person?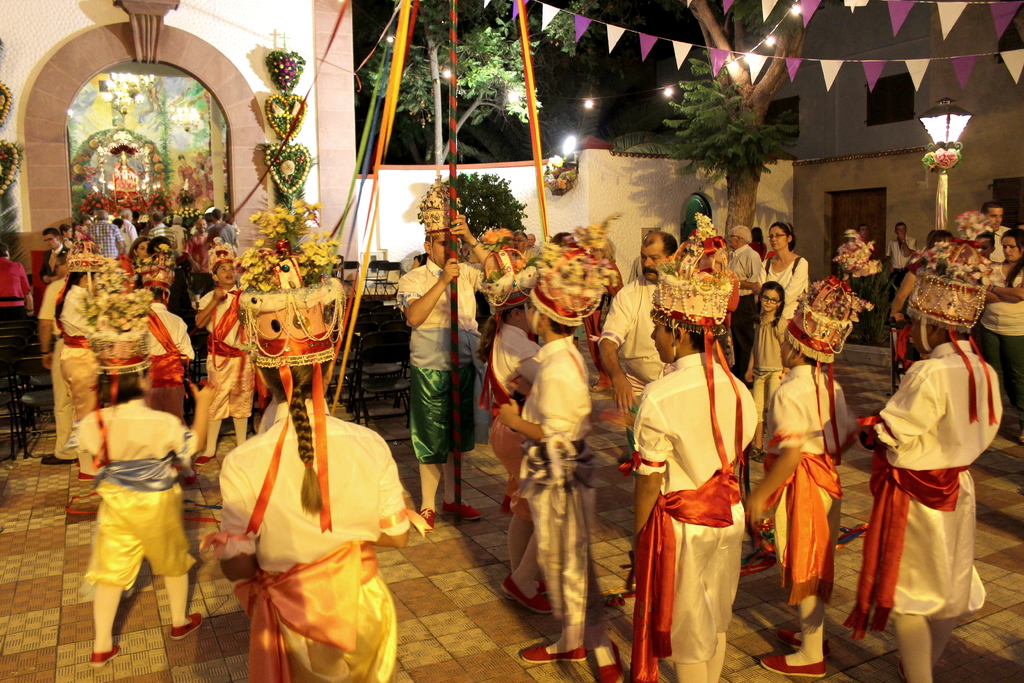
(x1=496, y1=250, x2=605, y2=664)
